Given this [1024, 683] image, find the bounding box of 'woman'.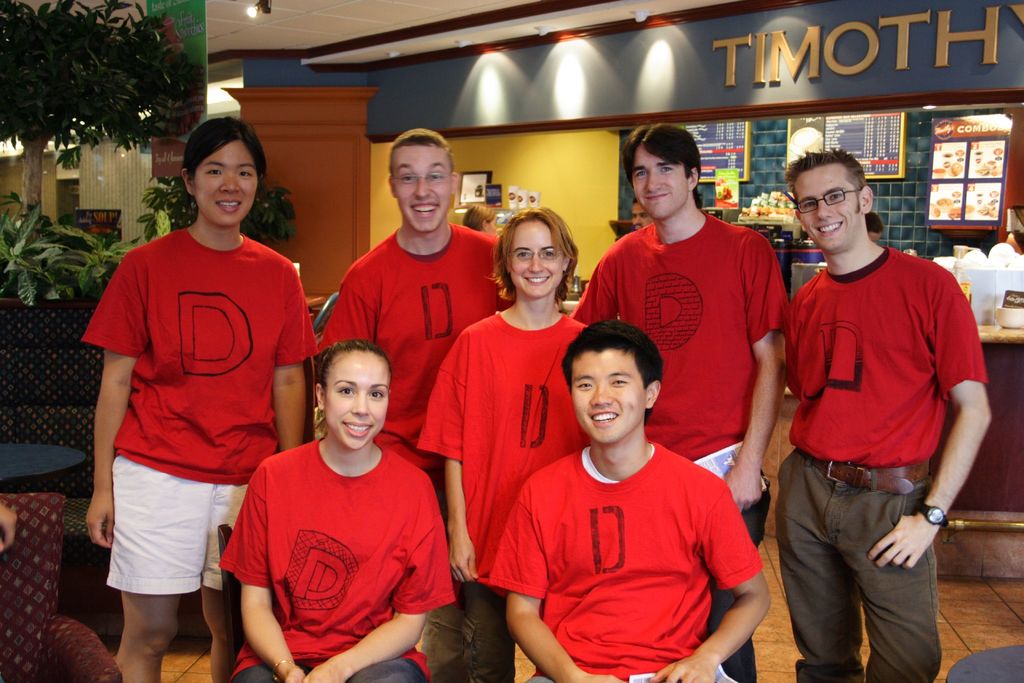
461/204/499/235.
